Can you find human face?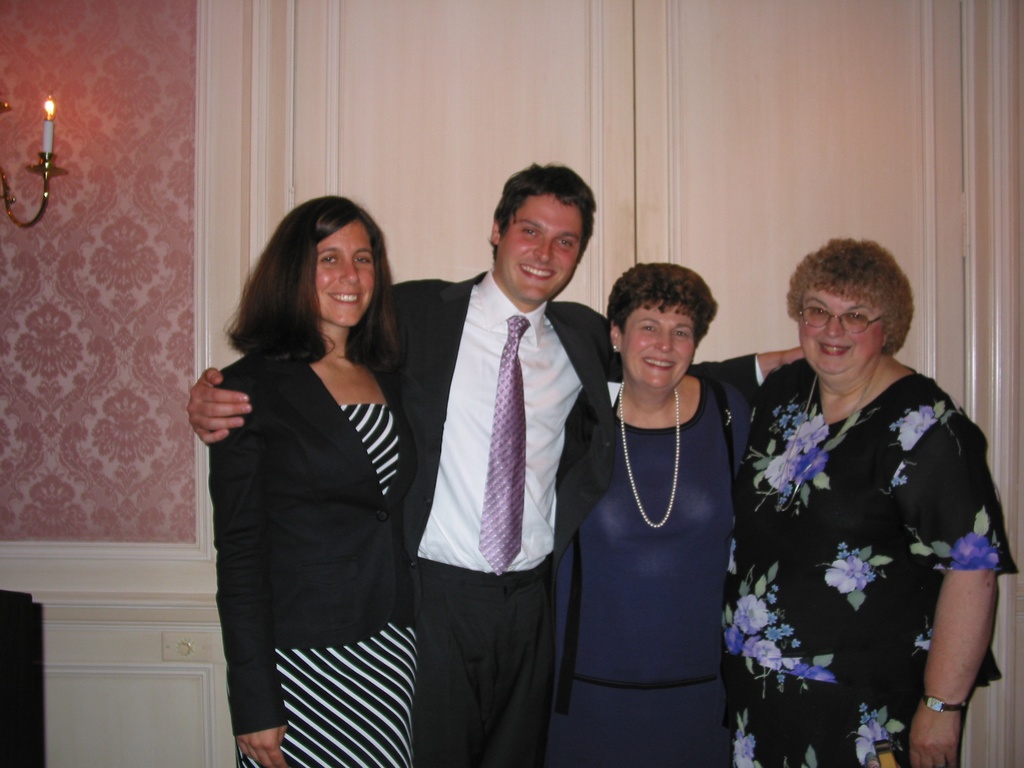
Yes, bounding box: x1=503, y1=186, x2=586, y2=302.
